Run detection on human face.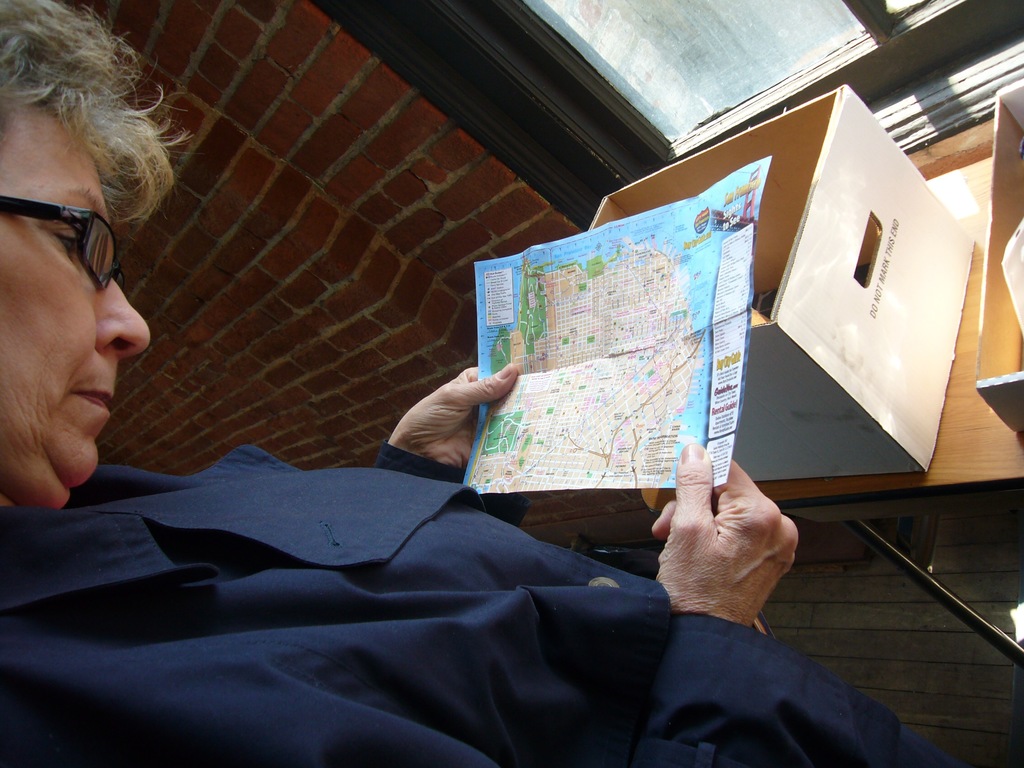
Result: 0 109 149 512.
